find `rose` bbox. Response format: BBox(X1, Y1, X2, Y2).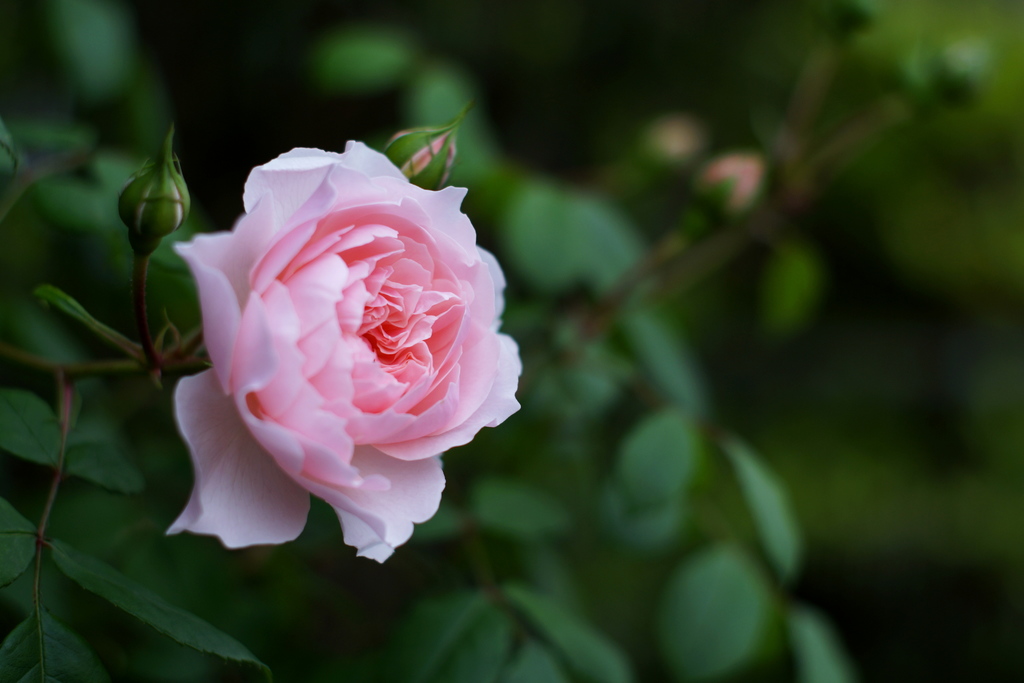
BBox(166, 138, 524, 566).
